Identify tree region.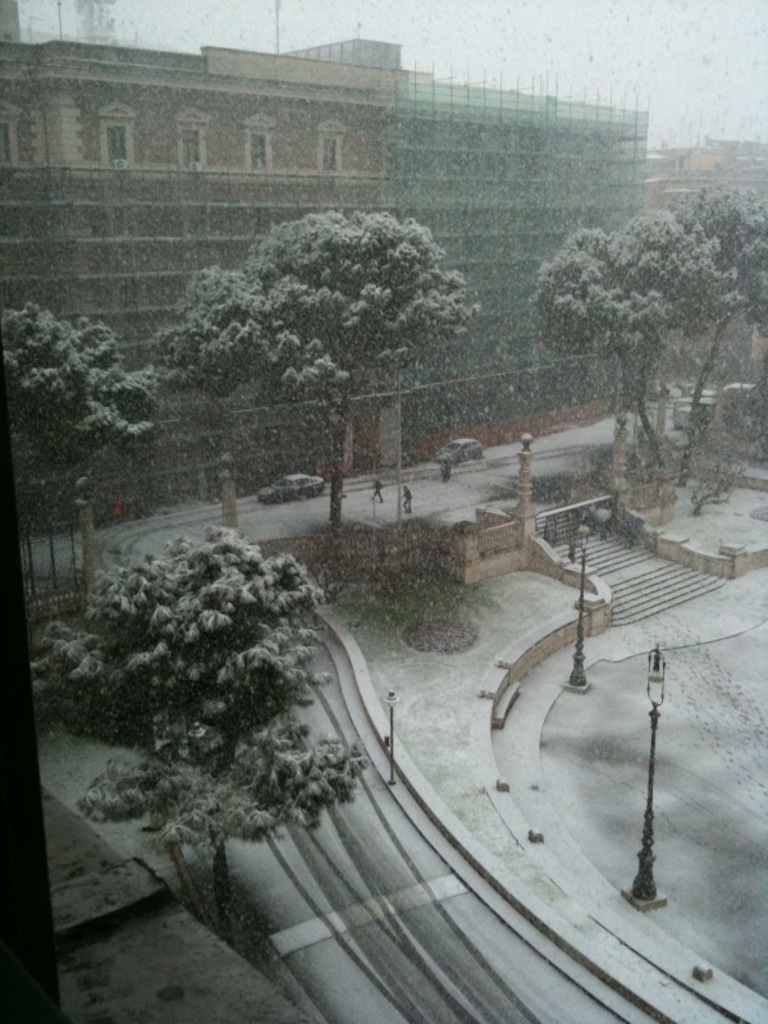
Region: Rect(673, 187, 767, 499).
